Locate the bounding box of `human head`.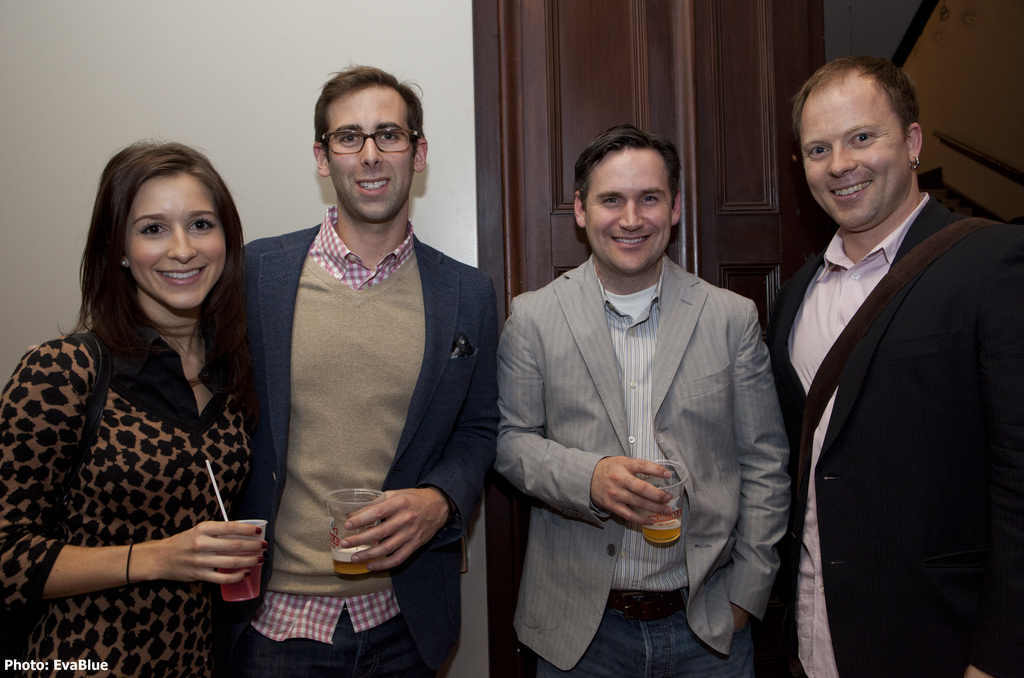
Bounding box: BBox(310, 67, 428, 225).
